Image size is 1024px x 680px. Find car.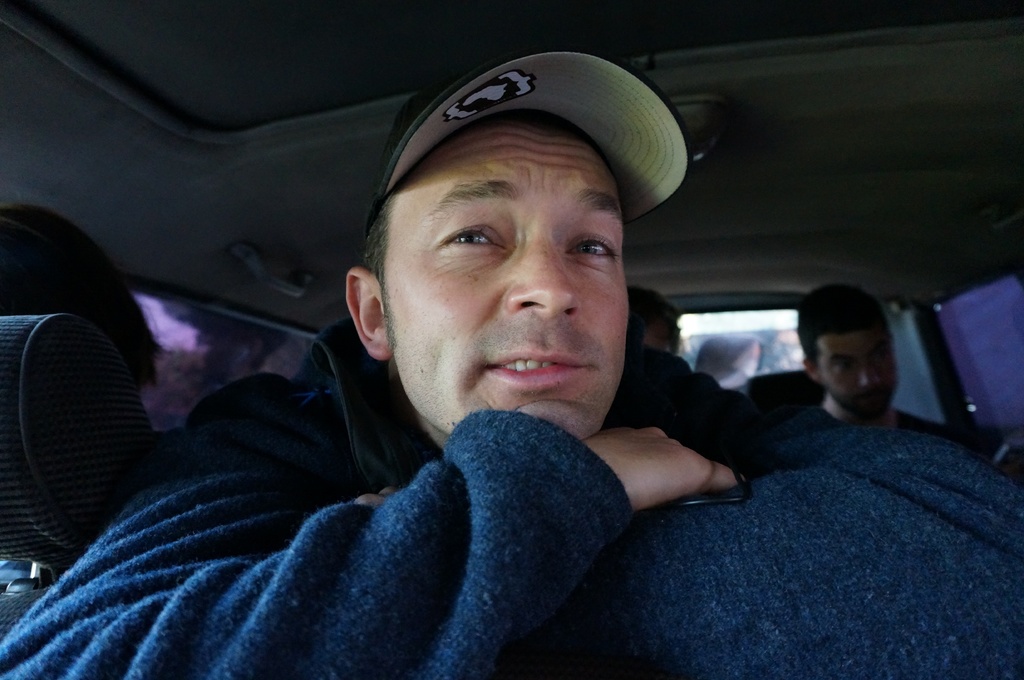
region(0, 0, 1023, 679).
